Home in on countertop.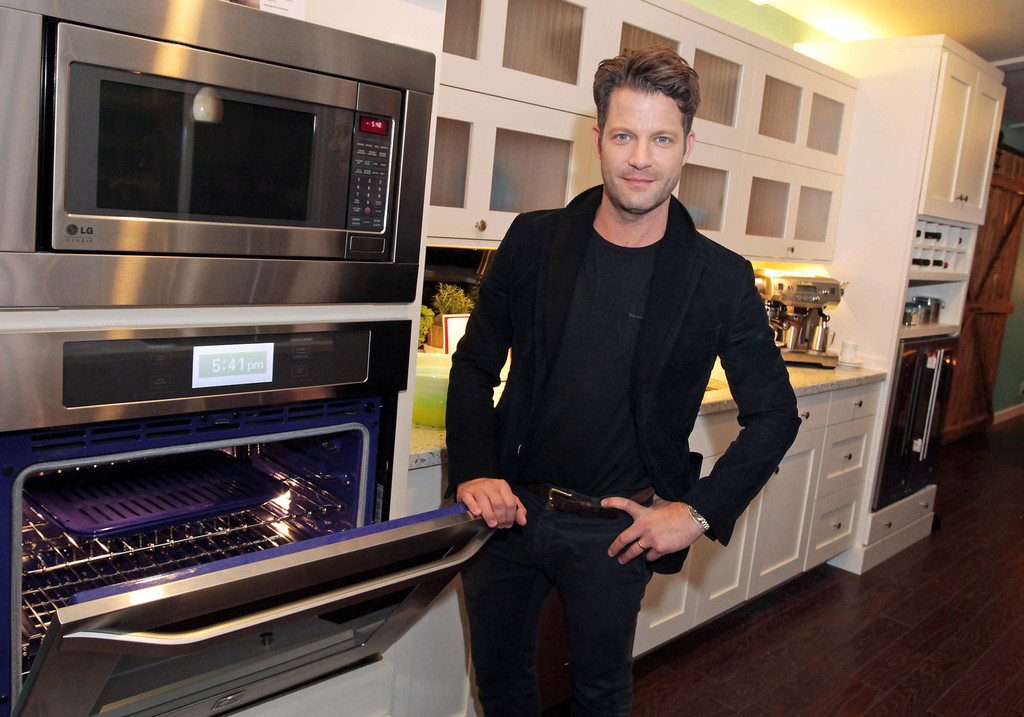
Homed in at 404,343,887,716.
